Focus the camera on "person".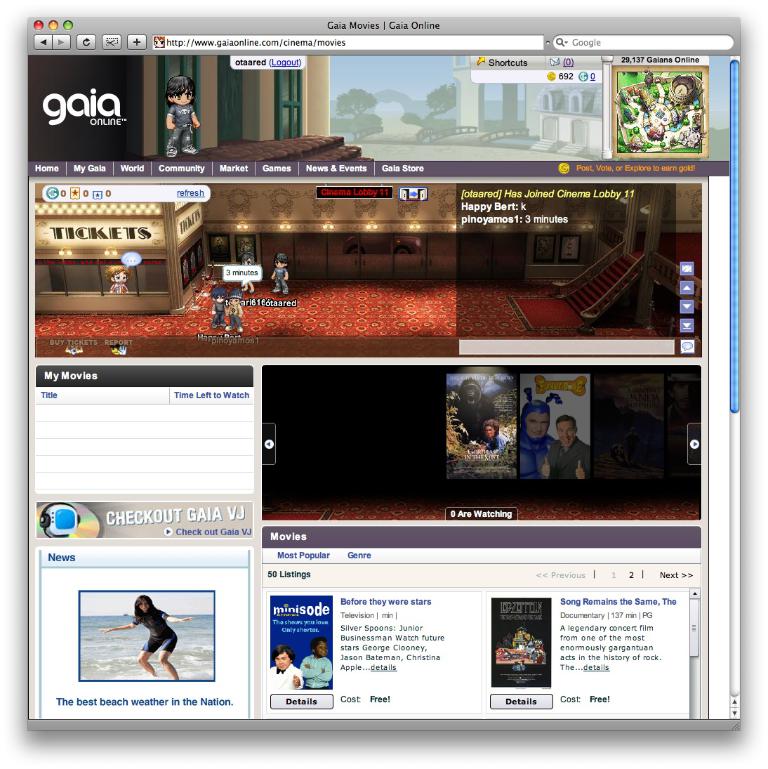
Focus region: {"left": 107, "top": 605, "right": 185, "bottom": 696}.
